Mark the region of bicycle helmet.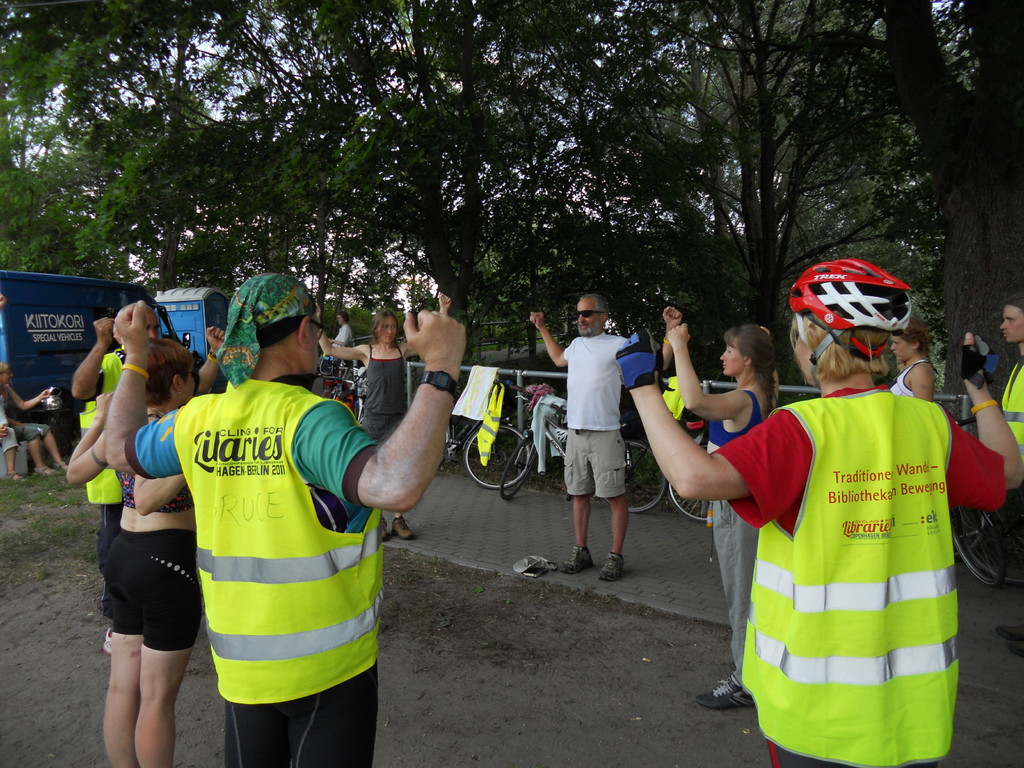
Region: bbox=[780, 262, 924, 364].
